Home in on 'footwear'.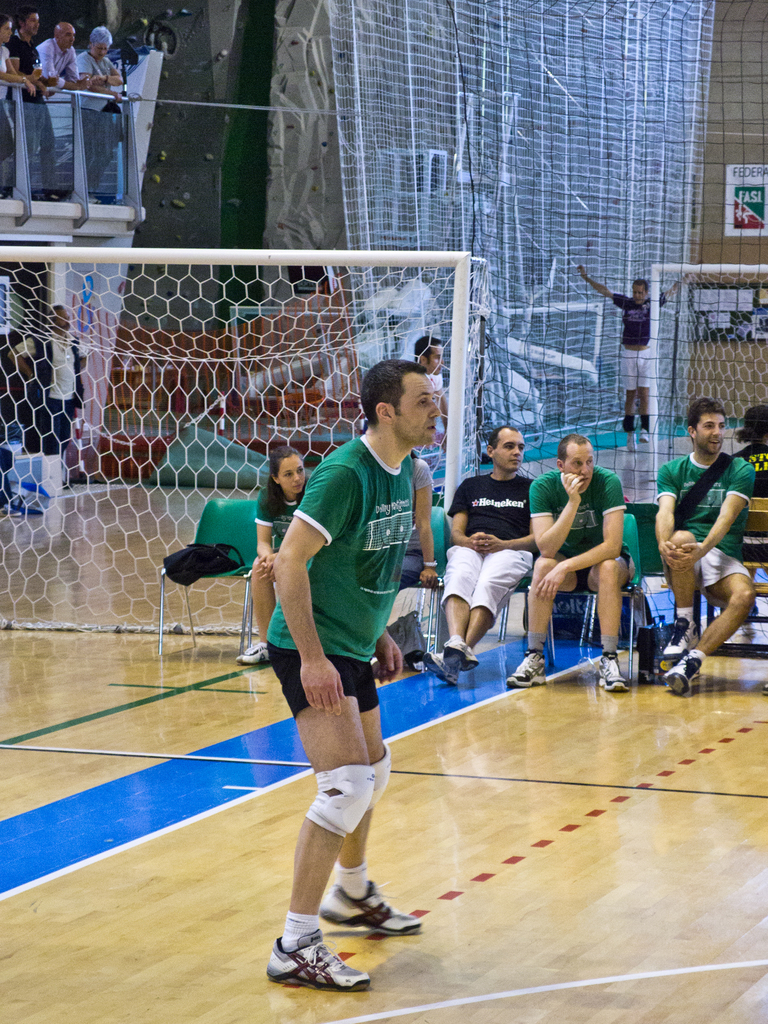
Homed in at 320, 883, 424, 941.
